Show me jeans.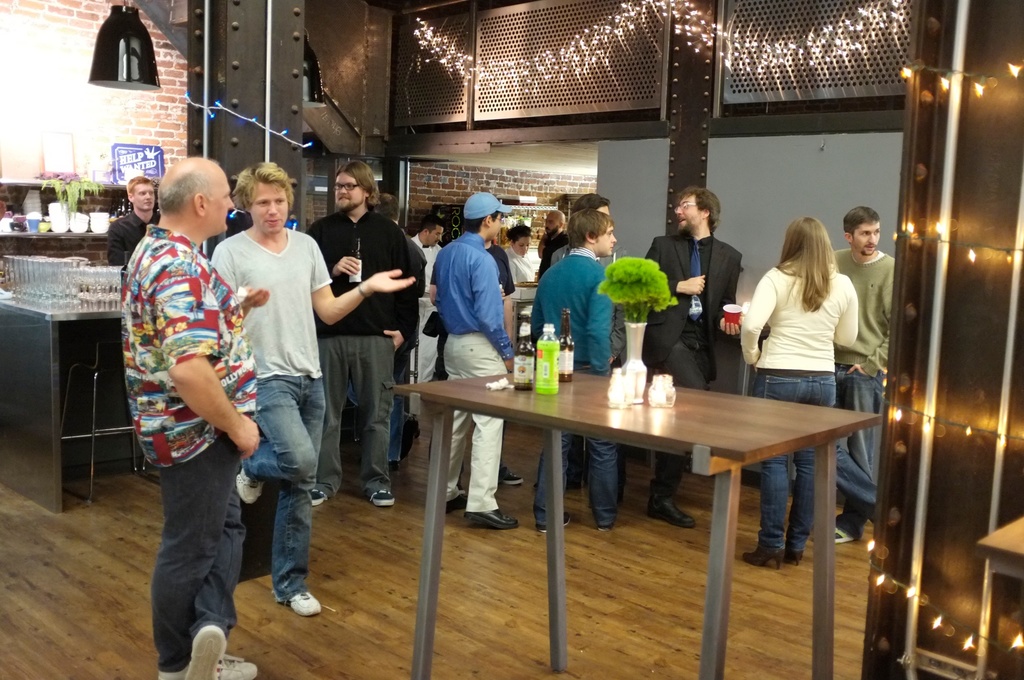
jeans is here: (840,371,879,533).
